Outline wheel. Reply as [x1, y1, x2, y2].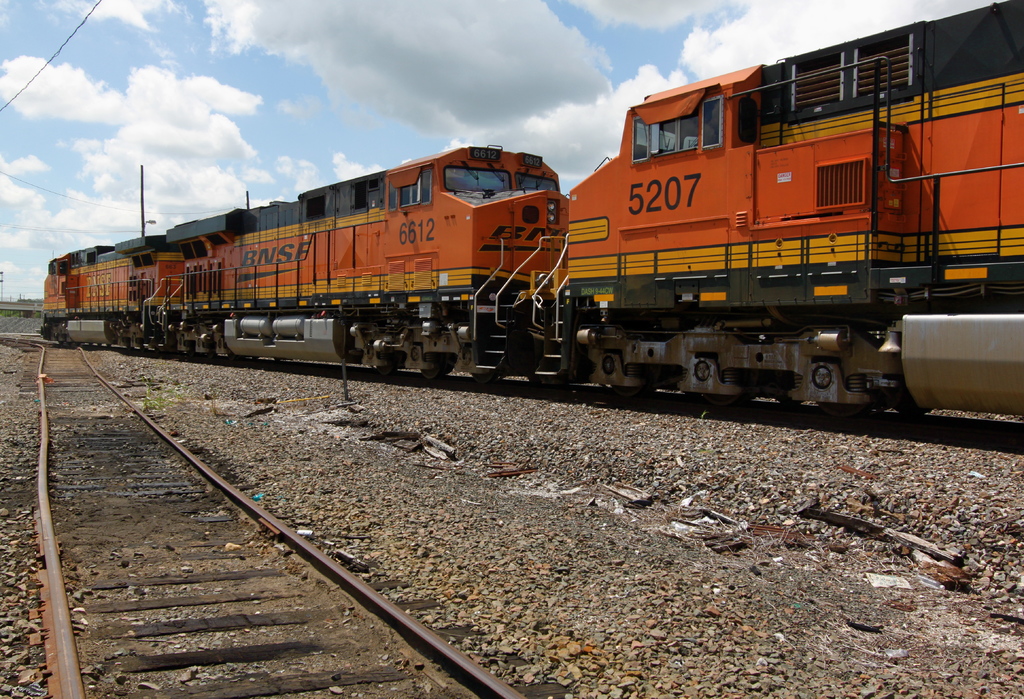
[817, 402, 867, 421].
